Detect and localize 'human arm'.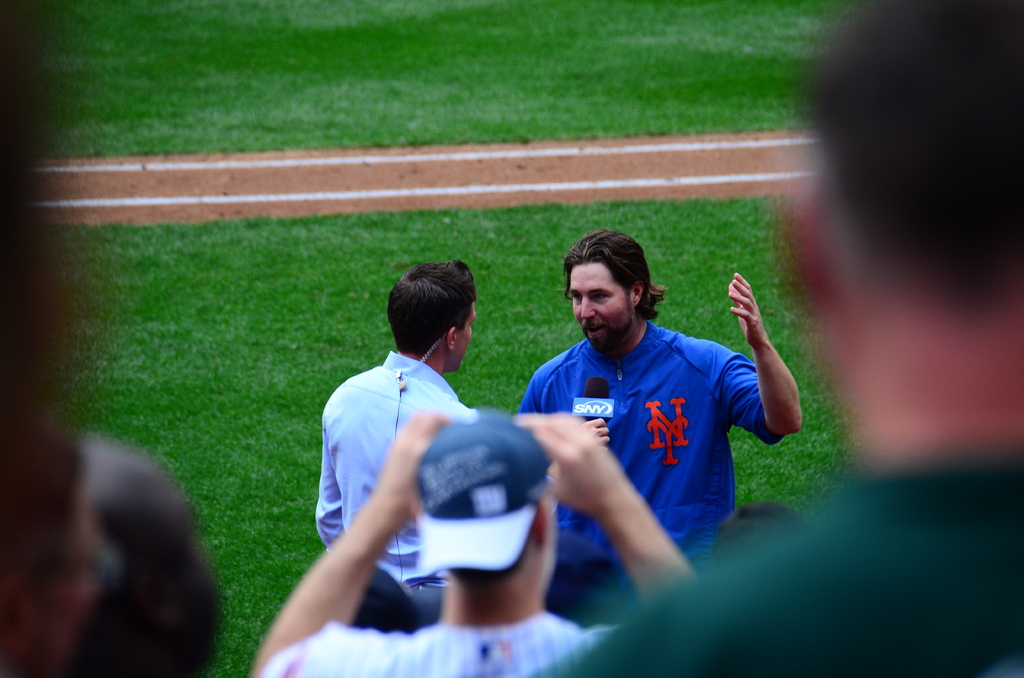
Localized at box(306, 371, 357, 560).
